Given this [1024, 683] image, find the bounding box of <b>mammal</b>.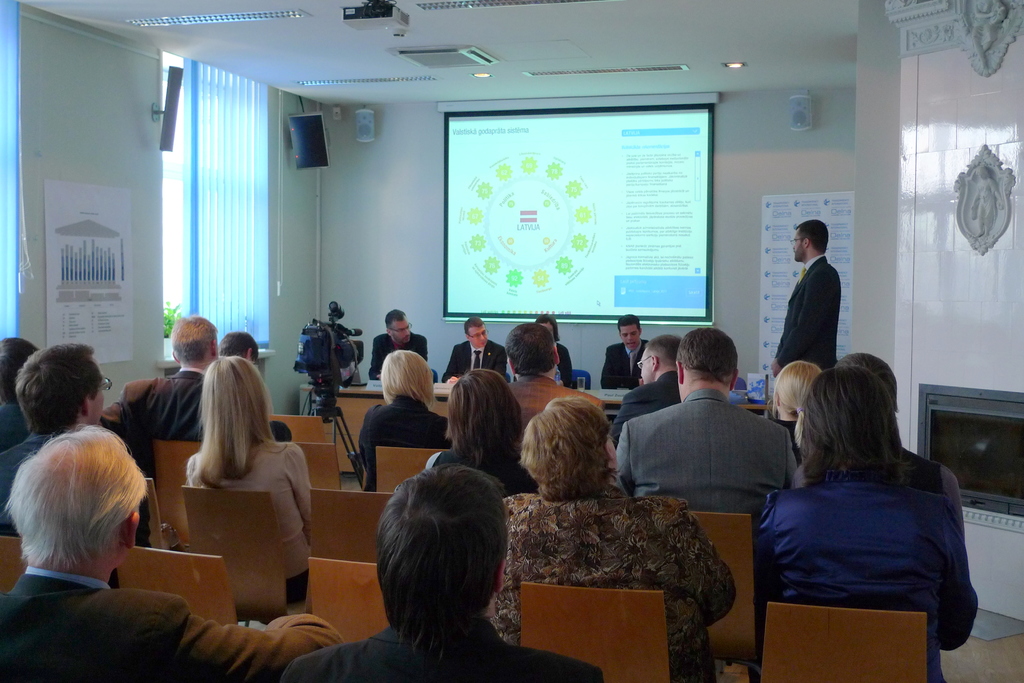
pyautogui.locateOnScreen(416, 371, 541, 502).
